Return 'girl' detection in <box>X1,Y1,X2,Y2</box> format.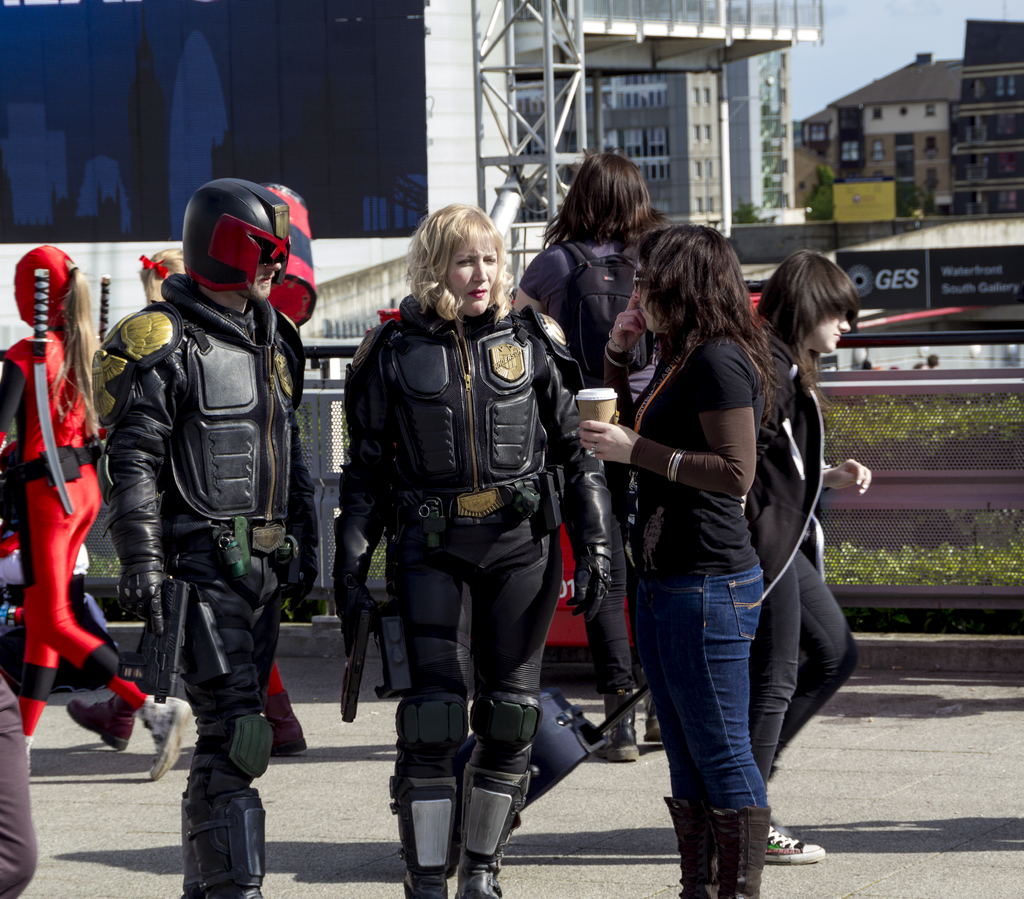
<box>579,221,777,898</box>.
